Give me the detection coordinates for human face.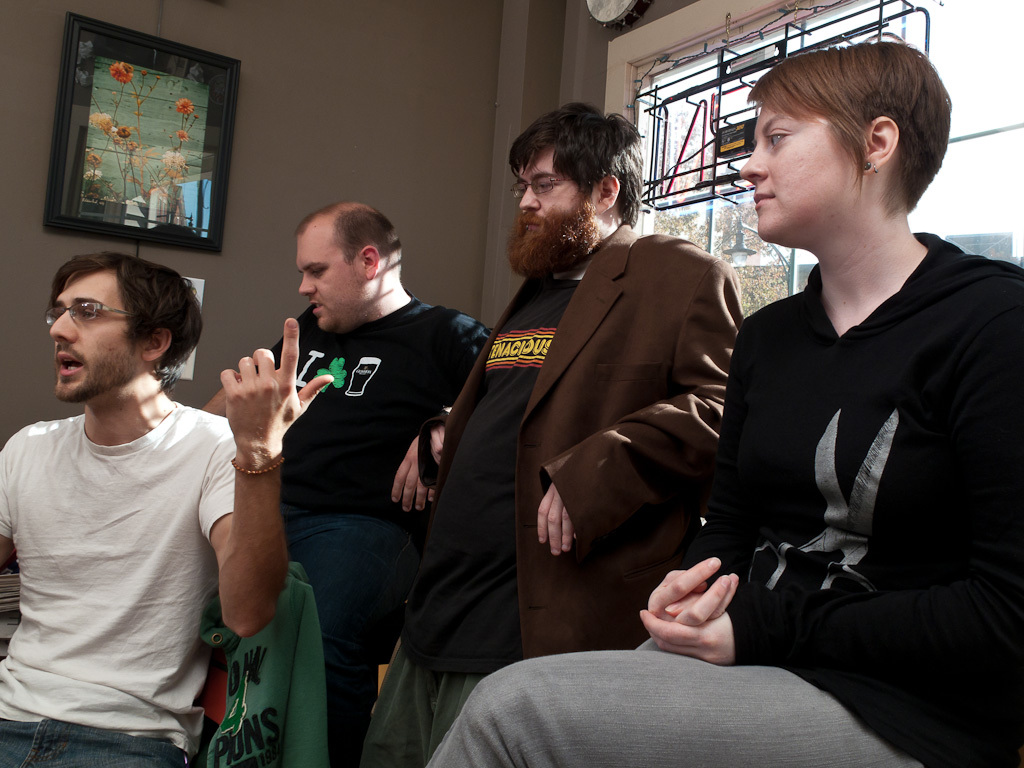
[left=512, top=139, right=617, bottom=272].
